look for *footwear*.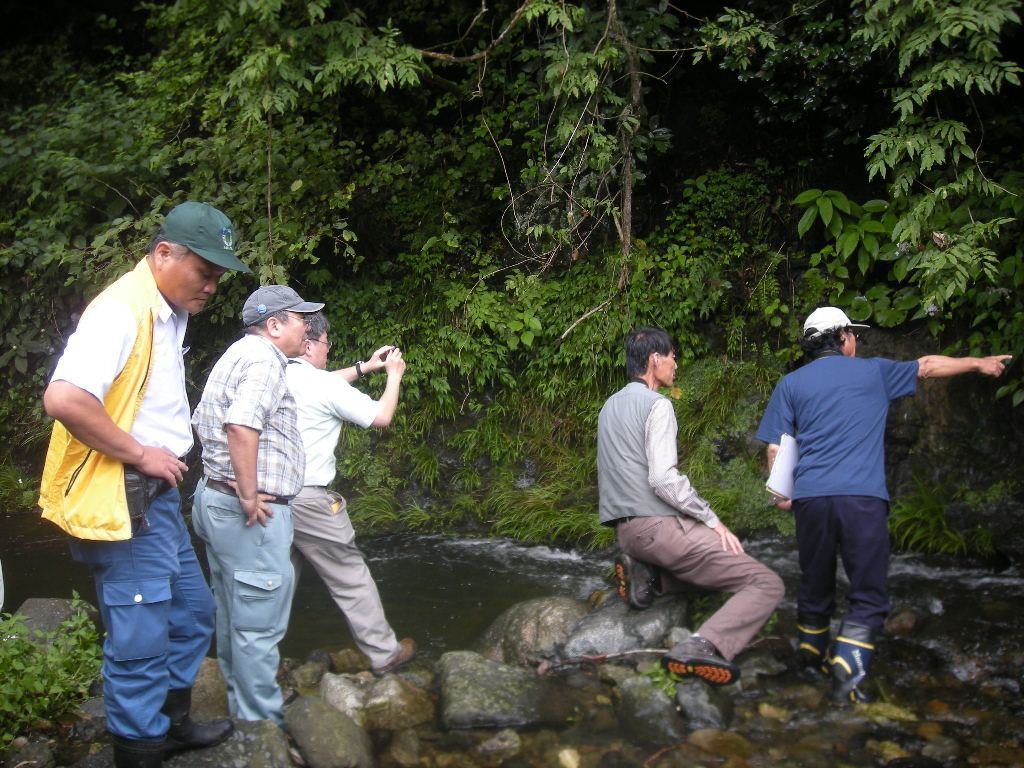
Found: crop(117, 727, 184, 767).
